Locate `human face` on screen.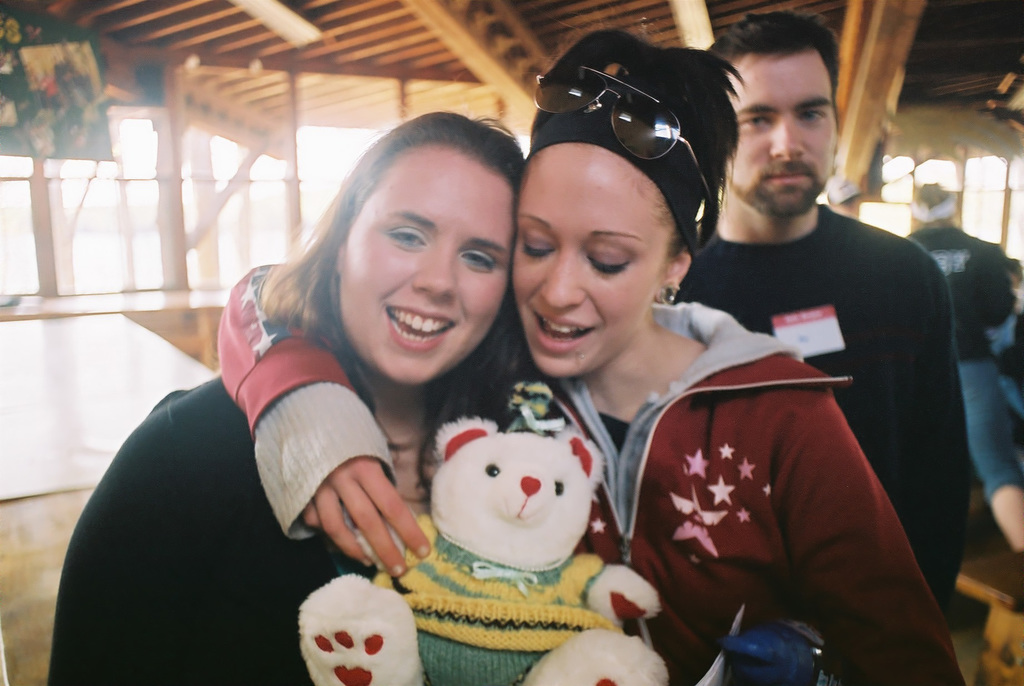
On screen at [511, 138, 687, 375].
